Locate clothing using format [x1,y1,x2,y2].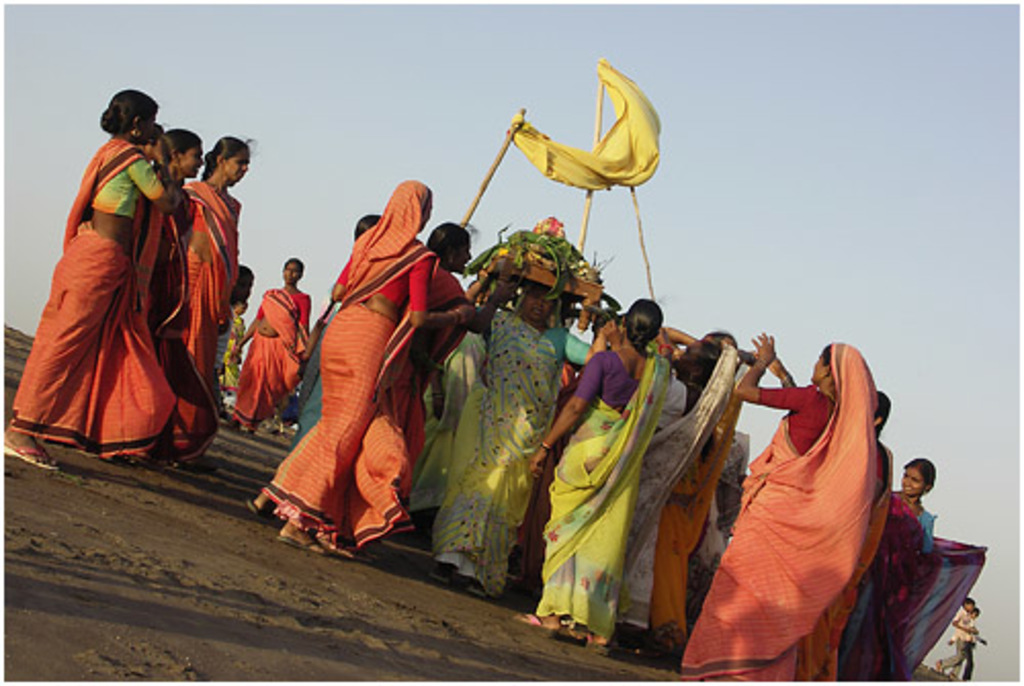
[131,195,190,350].
